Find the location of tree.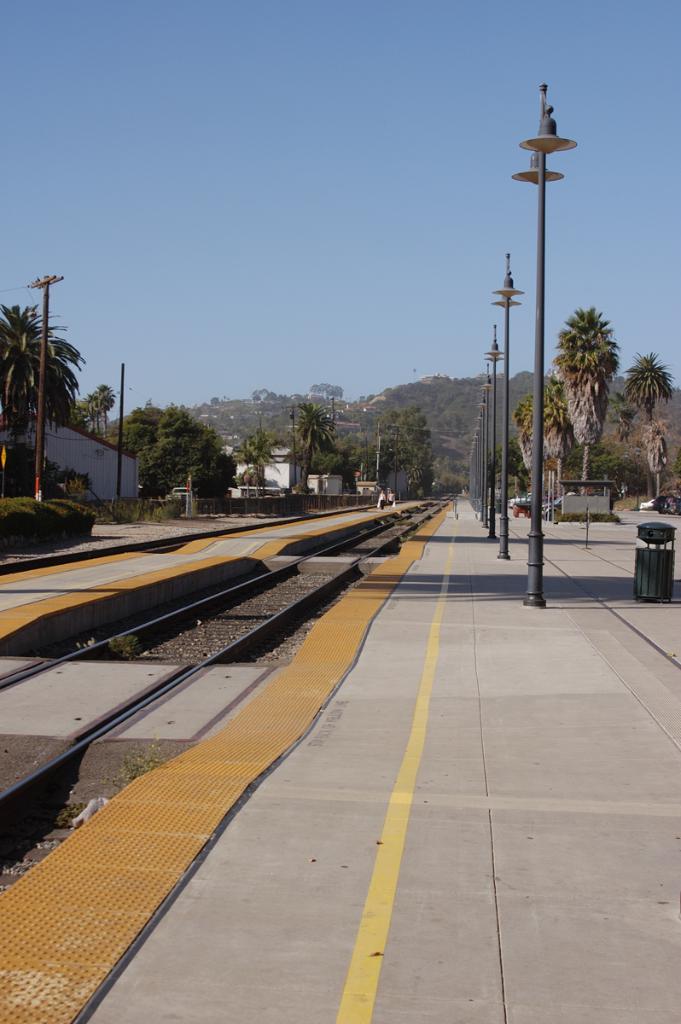
Location: <box>137,420,239,506</box>.
